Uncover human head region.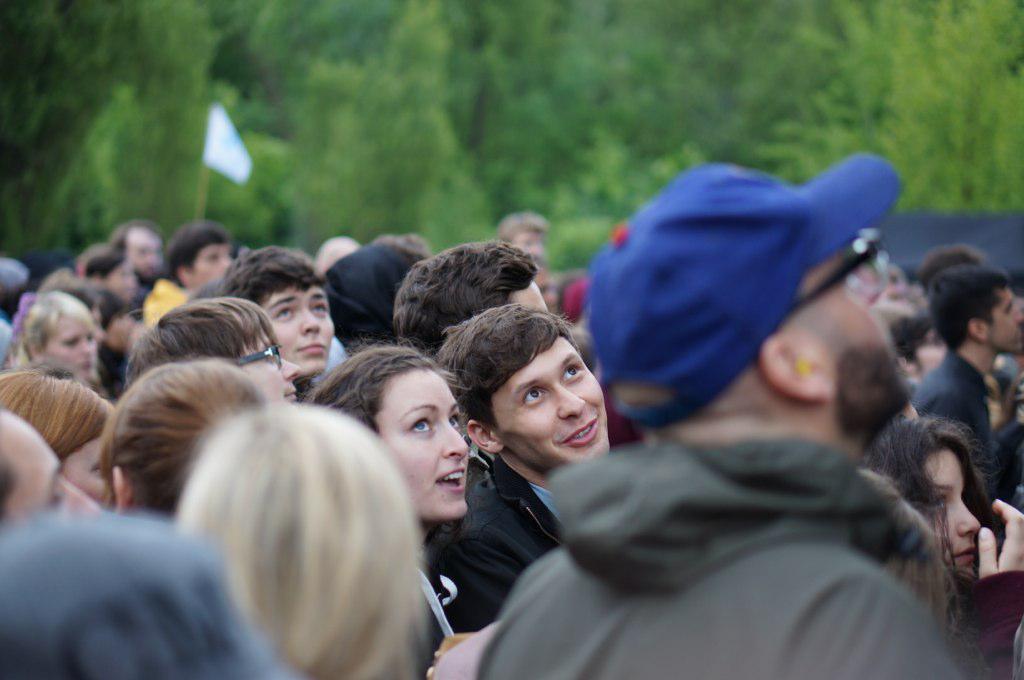
Uncovered: [x1=220, y1=244, x2=336, y2=375].
